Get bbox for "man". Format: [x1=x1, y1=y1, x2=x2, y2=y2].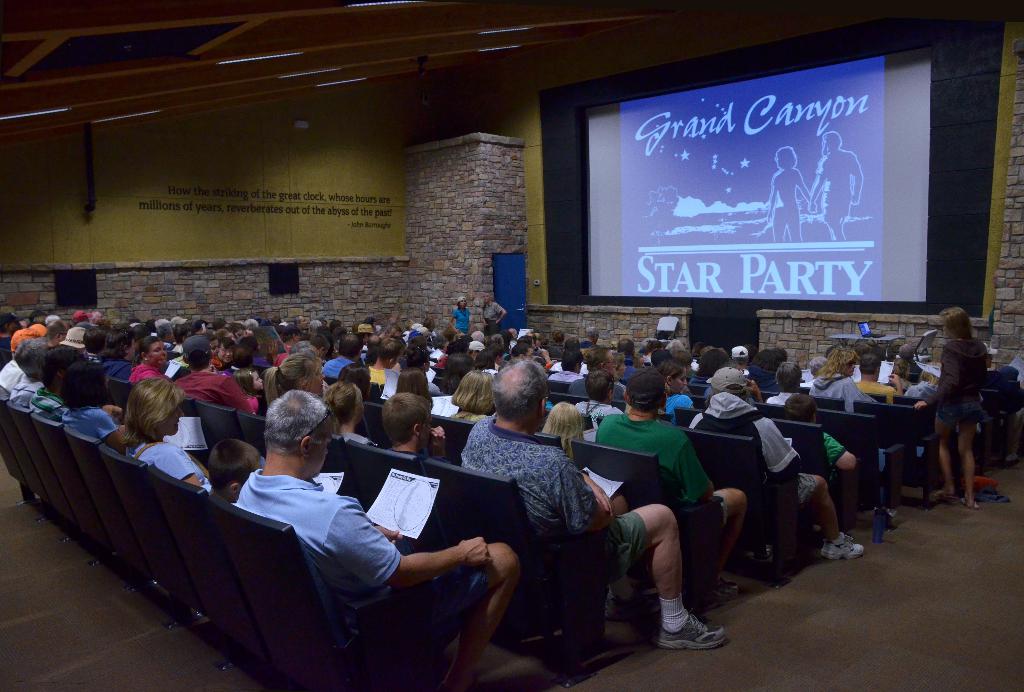
[x1=689, y1=366, x2=863, y2=558].
